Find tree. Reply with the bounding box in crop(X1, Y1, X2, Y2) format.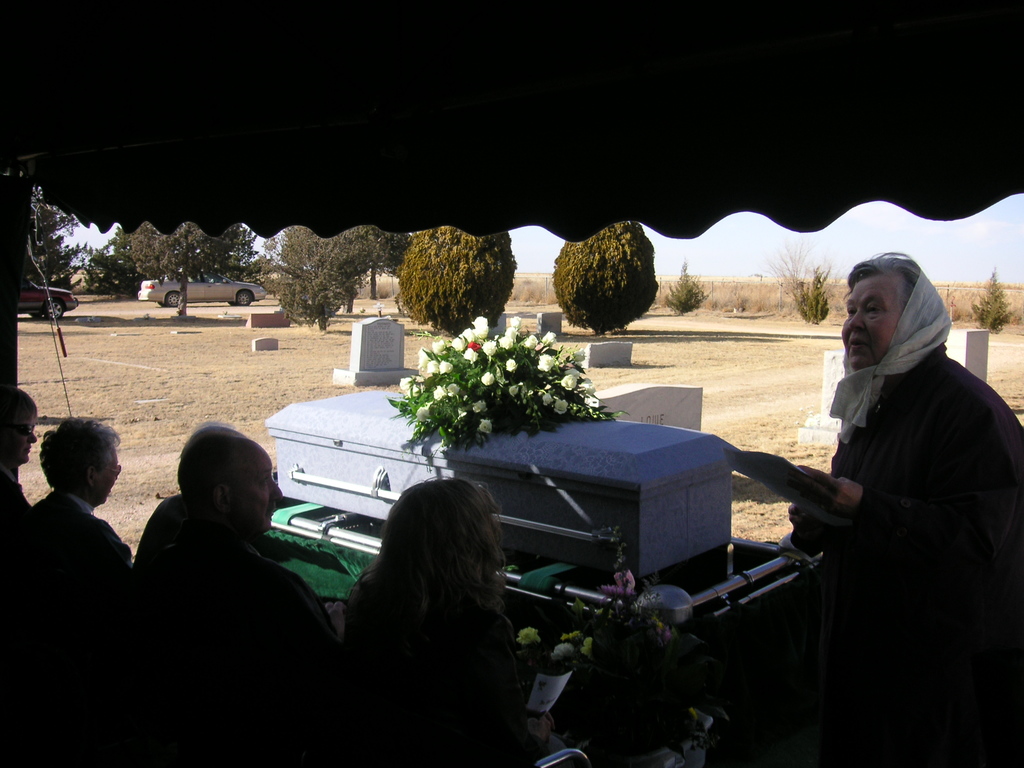
crop(548, 220, 656, 327).
